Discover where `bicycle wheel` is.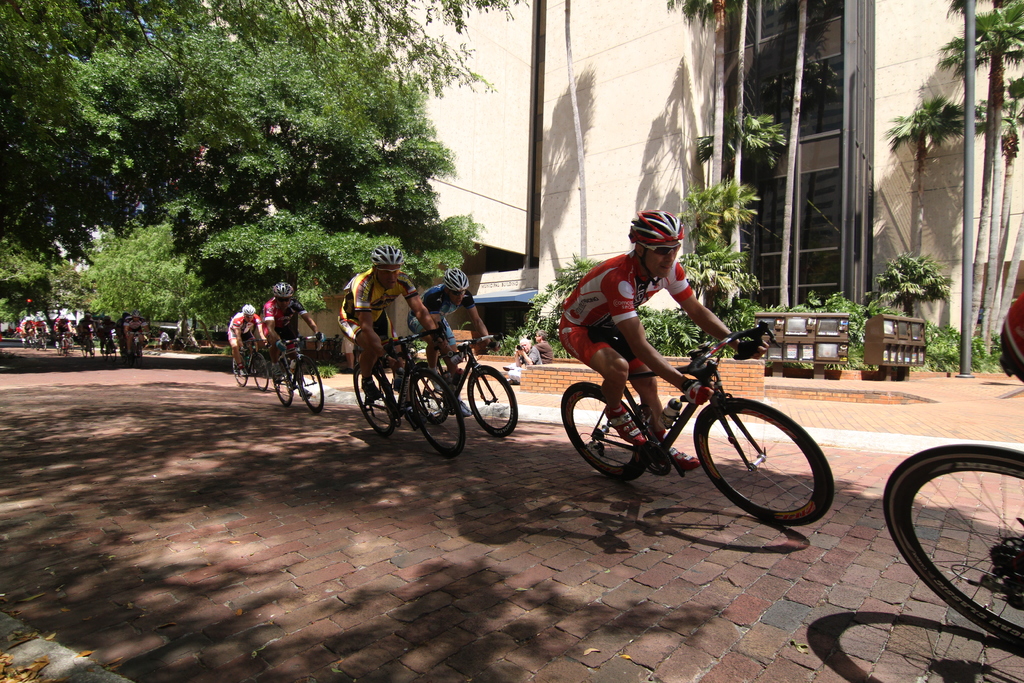
Discovered at select_region(273, 366, 292, 406).
